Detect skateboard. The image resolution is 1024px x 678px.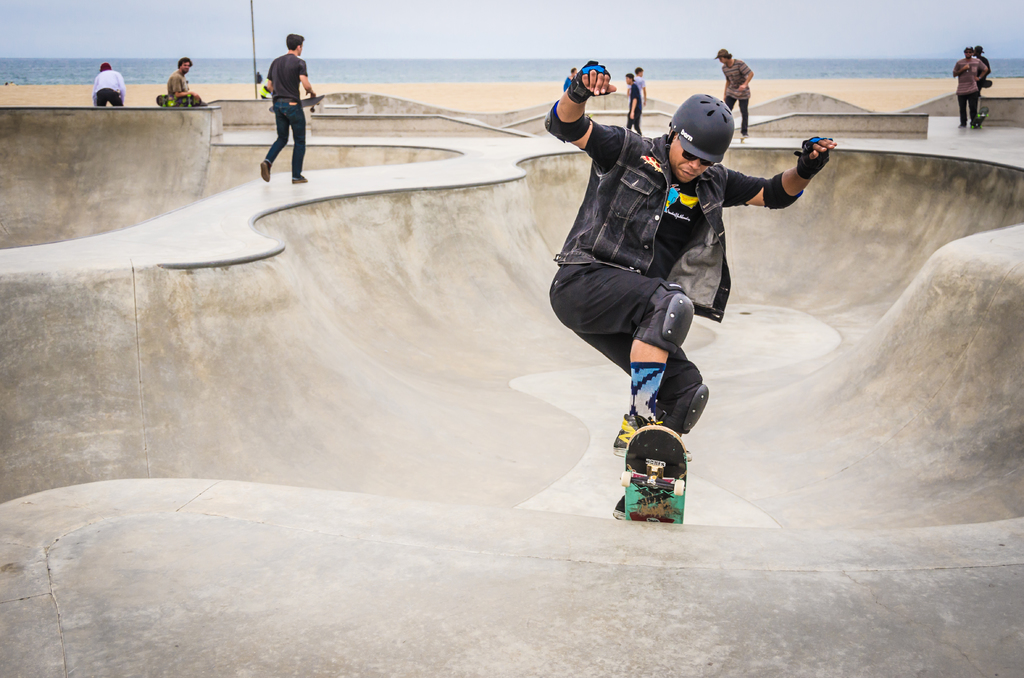
l=271, t=97, r=324, b=111.
